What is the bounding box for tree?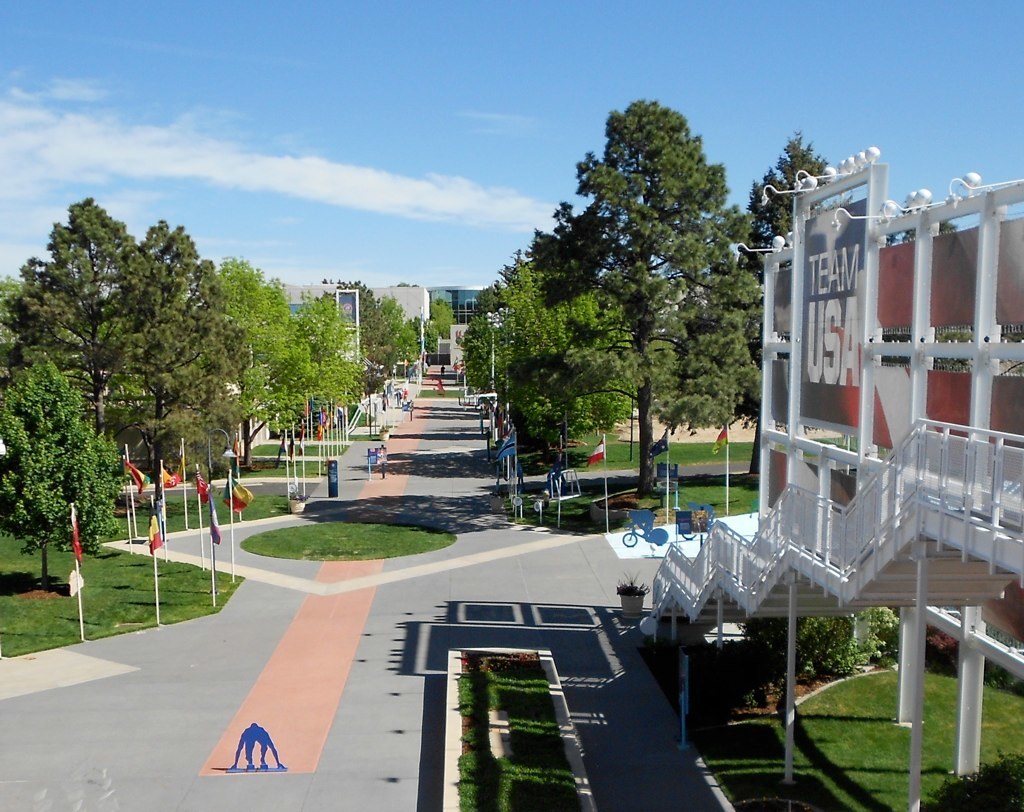
box=[748, 136, 881, 480].
